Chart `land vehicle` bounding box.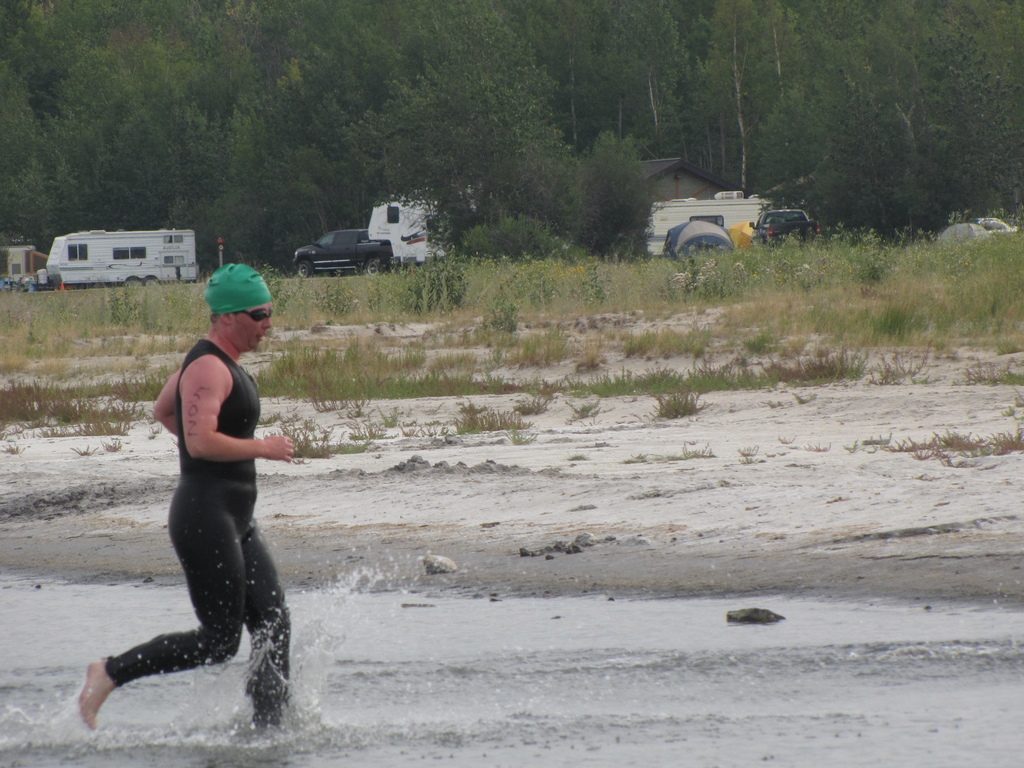
Charted: bbox=[34, 215, 184, 296].
